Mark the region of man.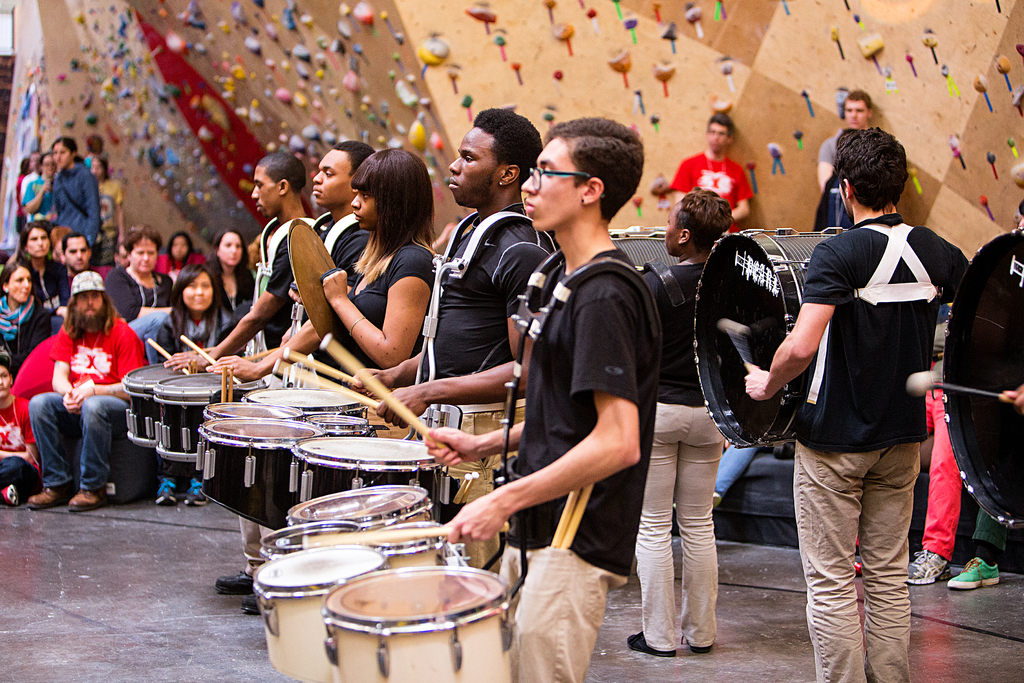
Region: [x1=21, y1=152, x2=42, y2=197].
